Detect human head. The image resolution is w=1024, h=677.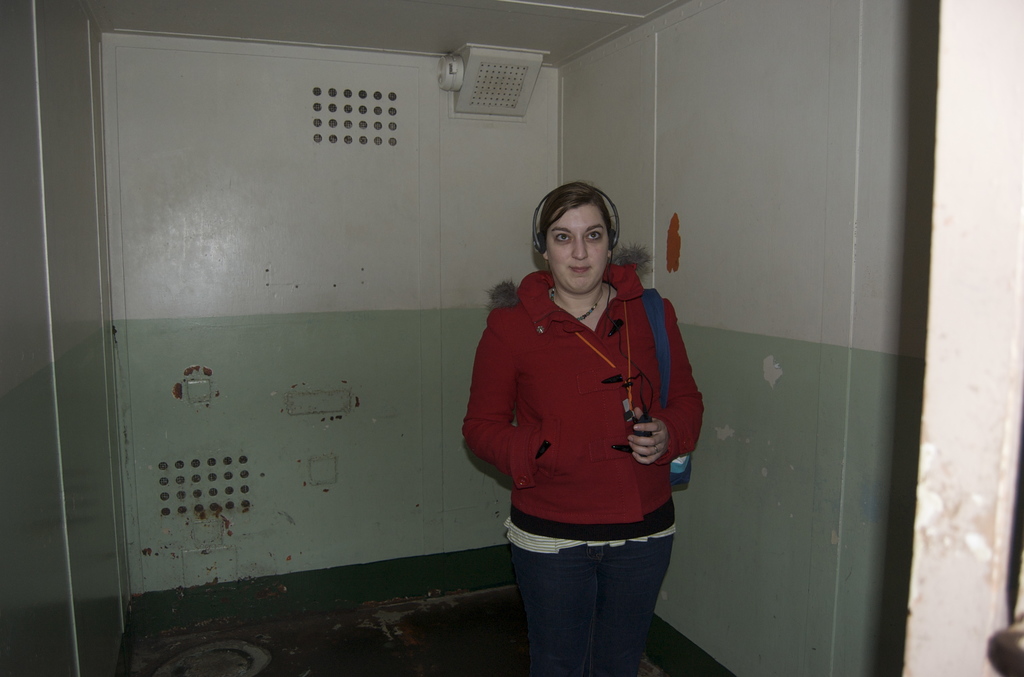
<region>528, 177, 620, 288</region>.
